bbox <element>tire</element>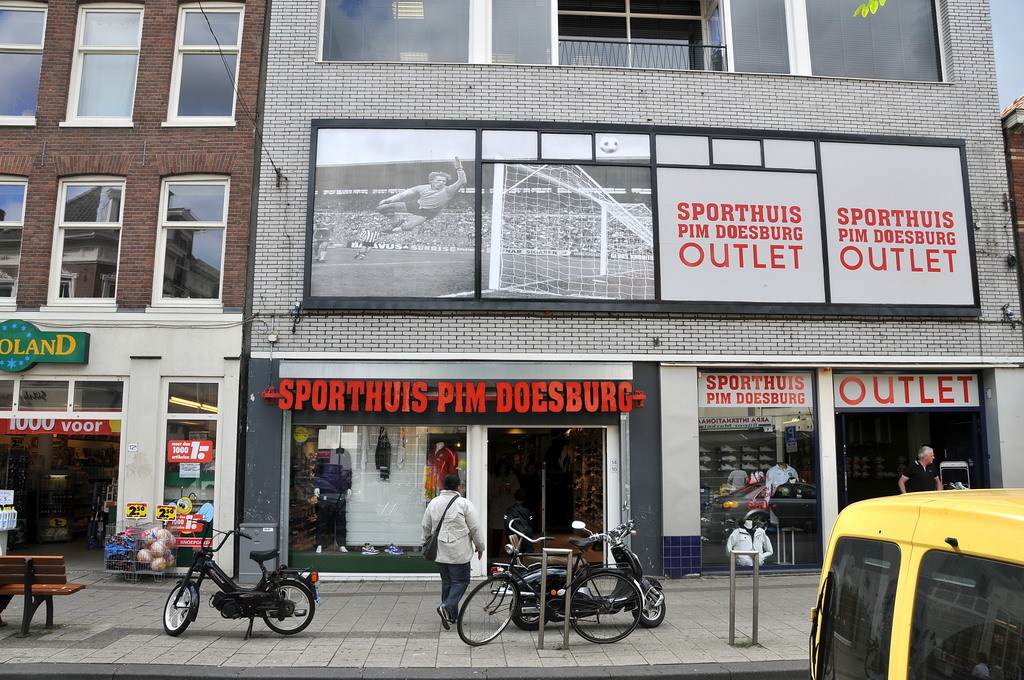
[265, 579, 314, 634]
